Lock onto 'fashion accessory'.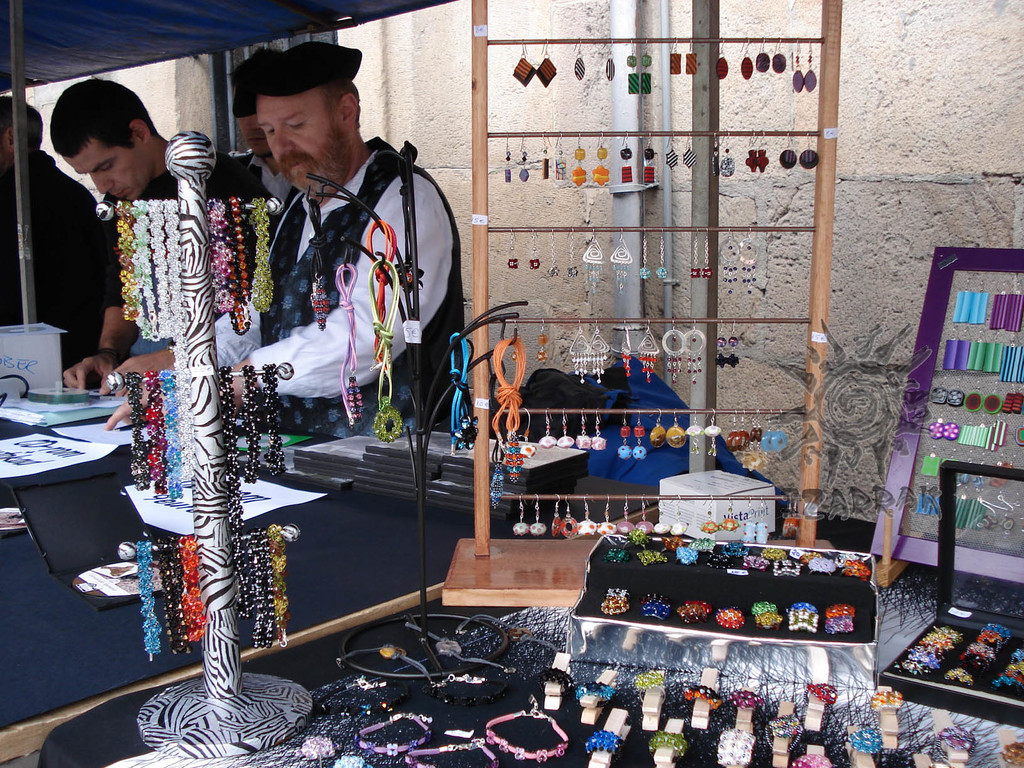
Locked: (x1=866, y1=689, x2=904, y2=712).
